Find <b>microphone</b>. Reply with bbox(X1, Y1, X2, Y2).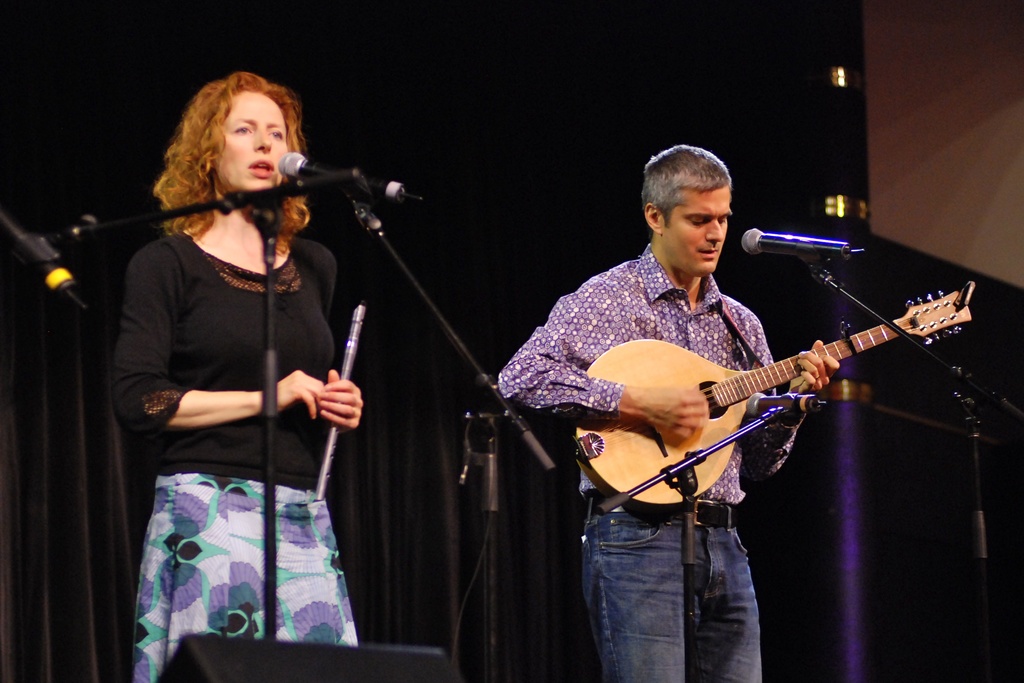
bbox(740, 227, 875, 277).
